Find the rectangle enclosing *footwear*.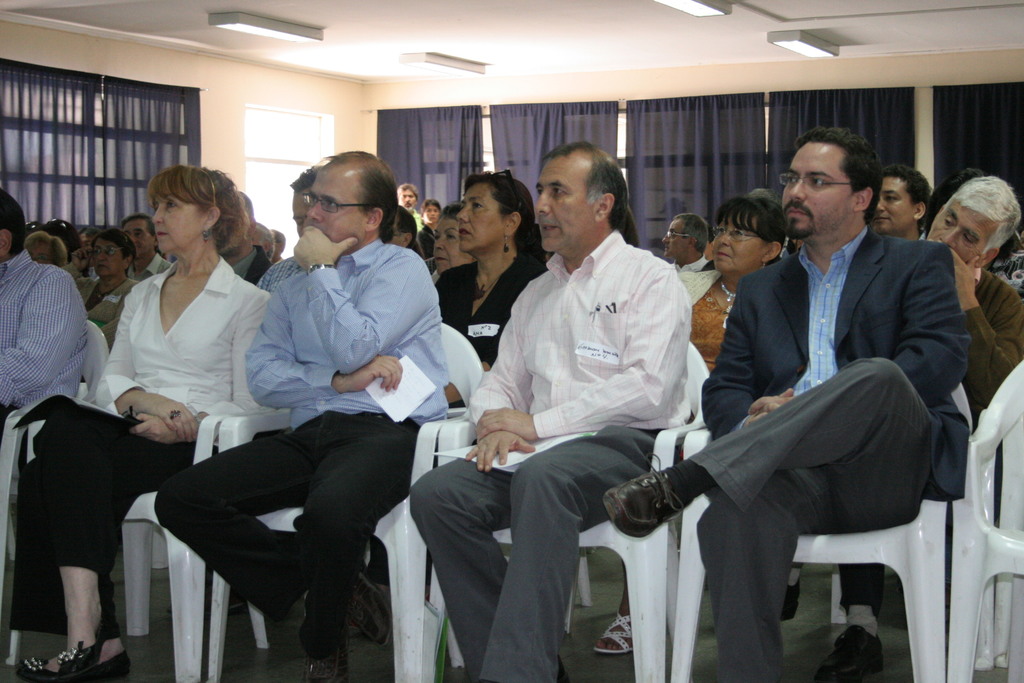
[336,559,397,653].
